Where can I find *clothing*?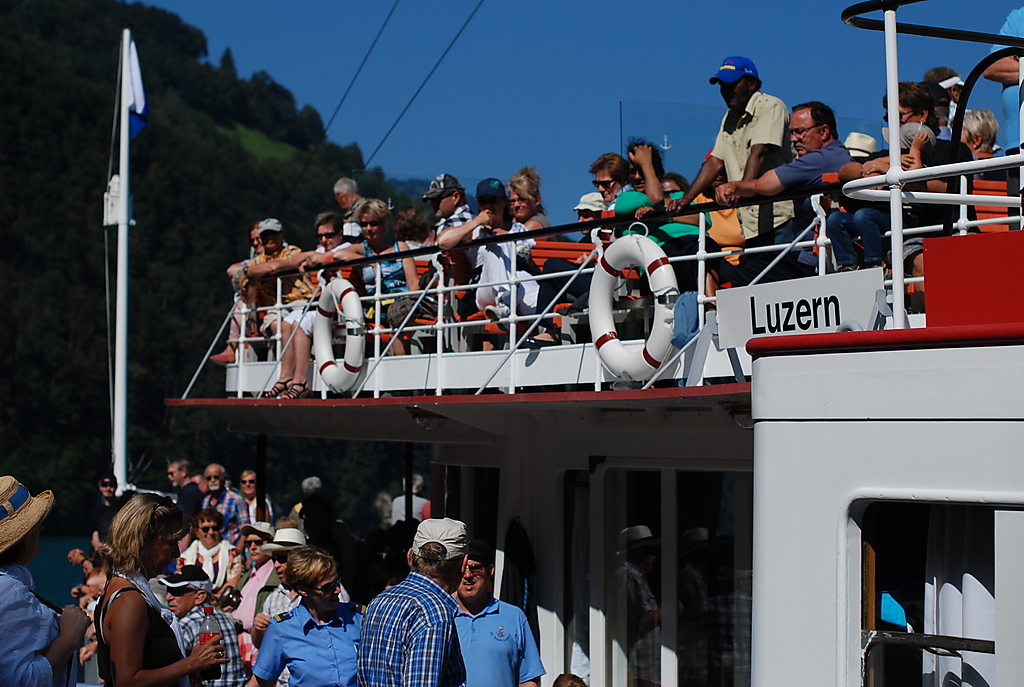
You can find it at [x1=207, y1=490, x2=251, y2=542].
